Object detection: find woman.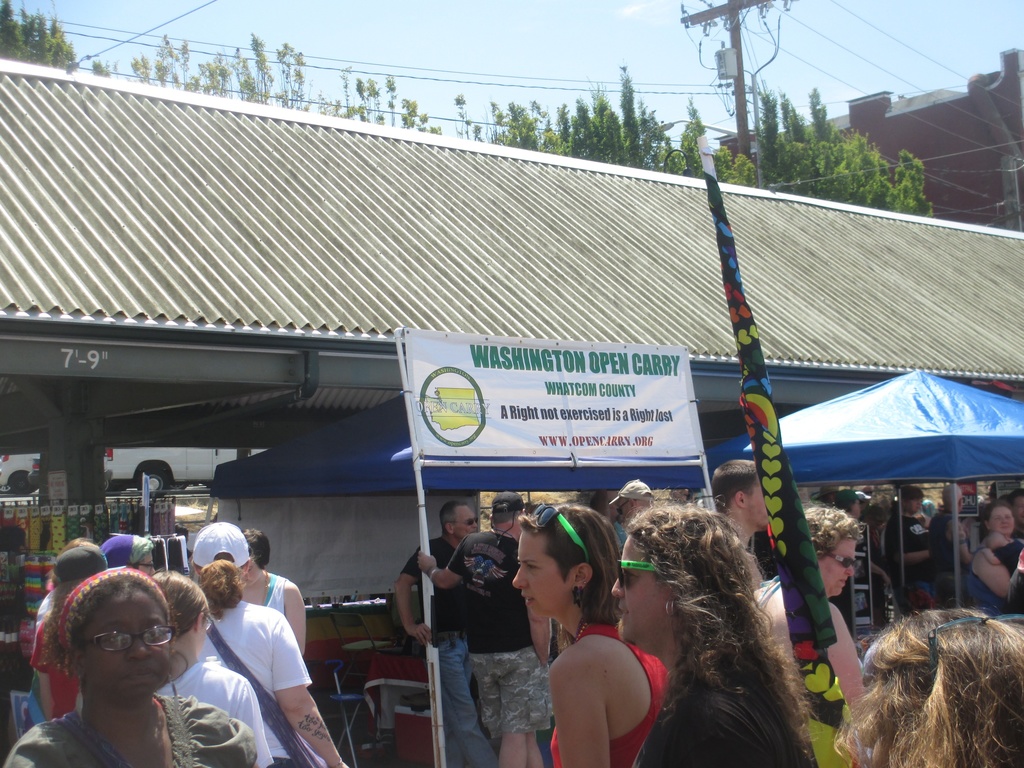
bbox(23, 541, 171, 680).
